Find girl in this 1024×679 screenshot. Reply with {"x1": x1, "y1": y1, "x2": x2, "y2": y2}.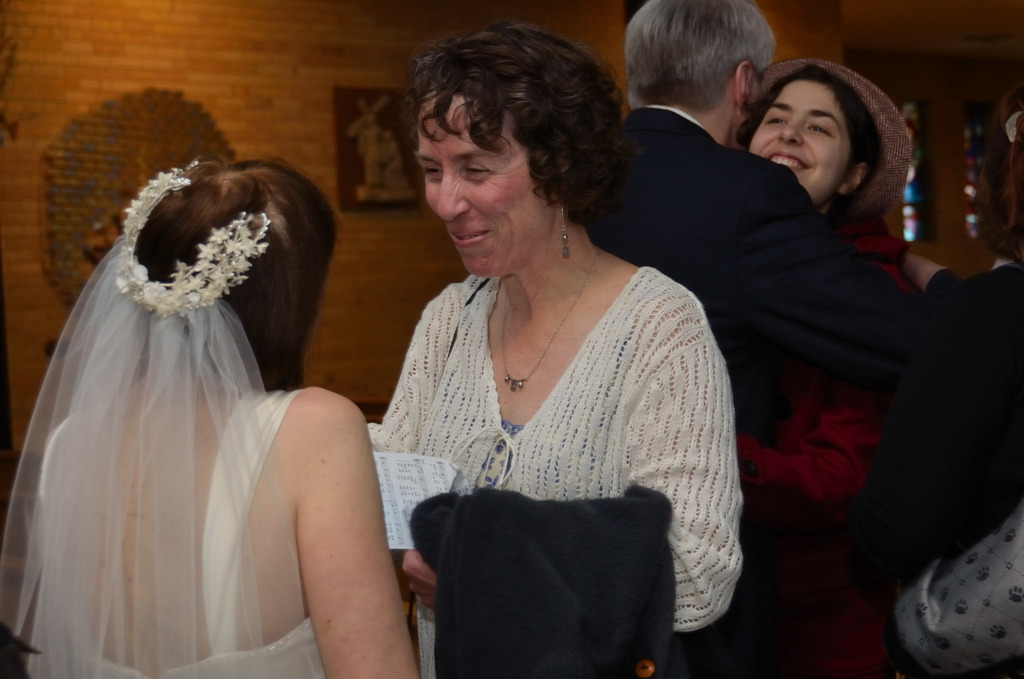
{"x1": 733, "y1": 66, "x2": 884, "y2": 235}.
